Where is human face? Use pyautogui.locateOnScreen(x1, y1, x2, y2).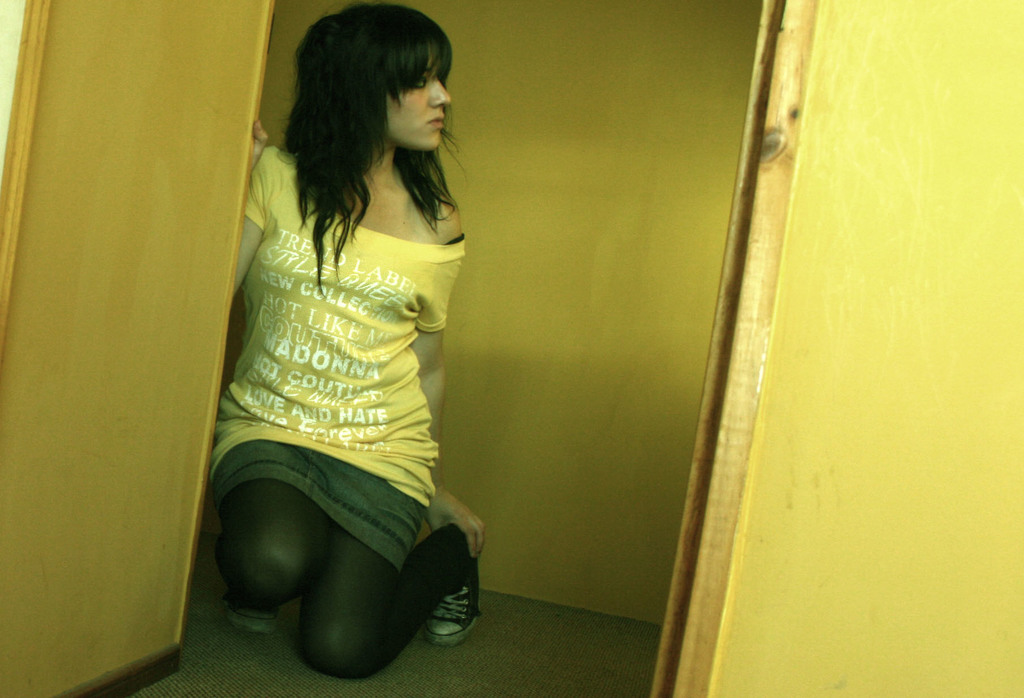
pyautogui.locateOnScreen(385, 61, 452, 150).
